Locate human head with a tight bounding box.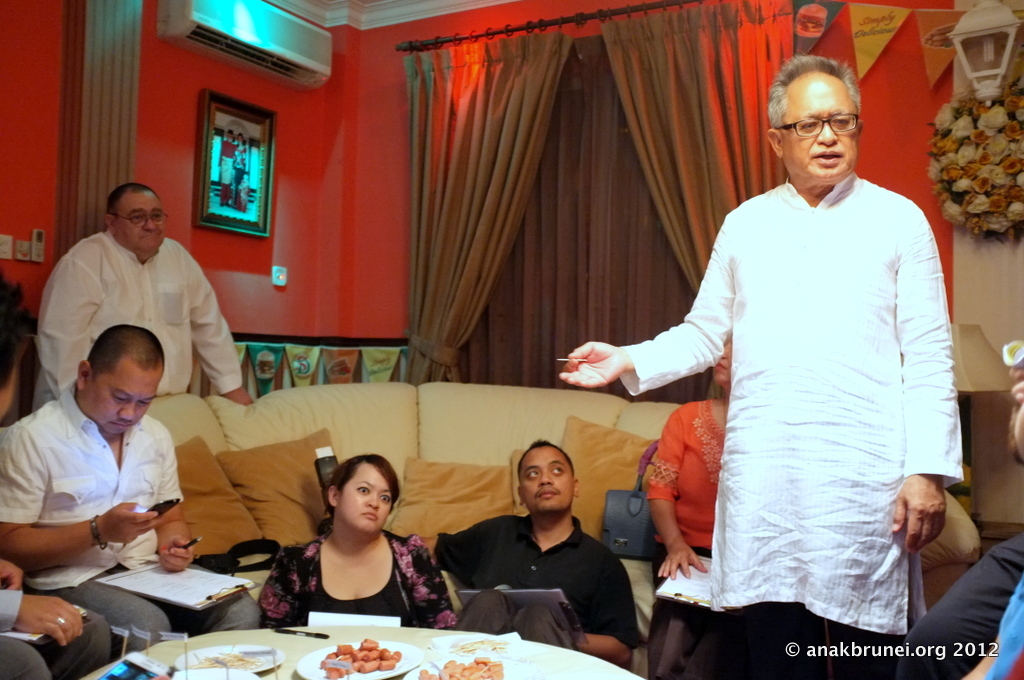
bbox=(320, 453, 400, 534).
